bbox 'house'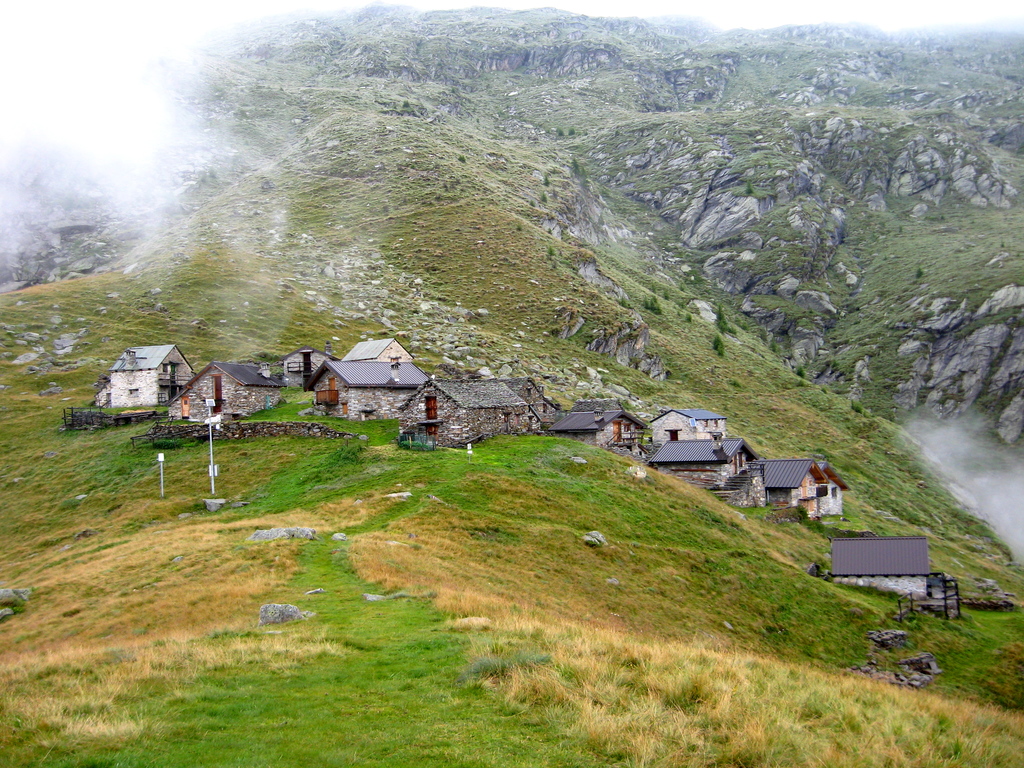
(x1=164, y1=355, x2=284, y2=422)
